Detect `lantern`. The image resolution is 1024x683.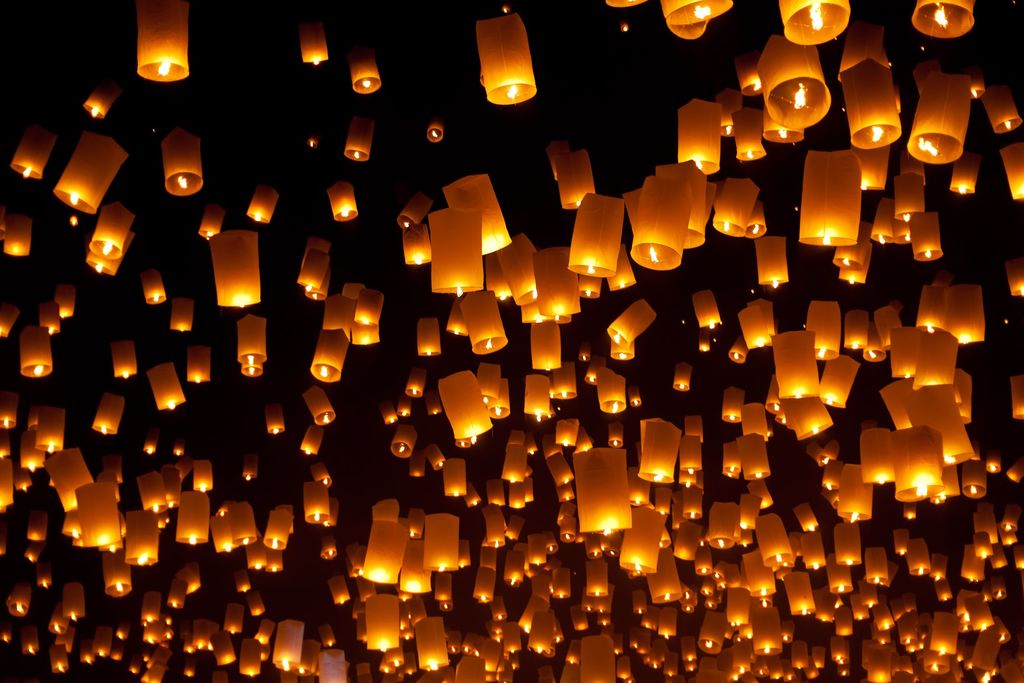
(x1=41, y1=300, x2=60, y2=331).
